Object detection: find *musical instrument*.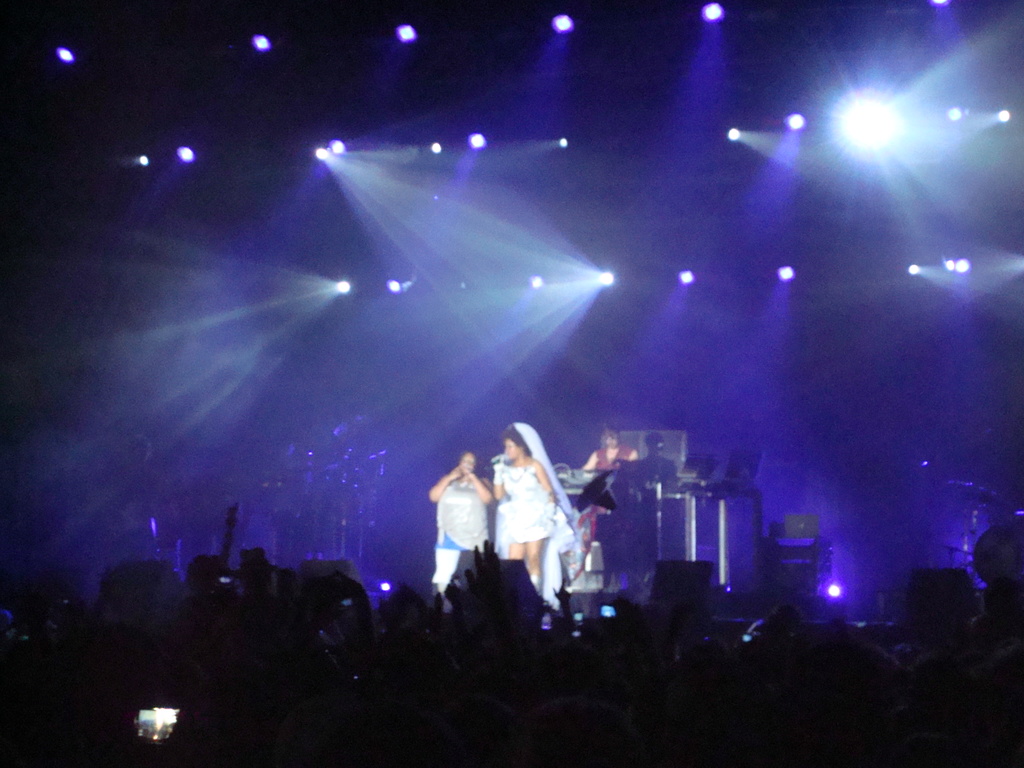
left=220, top=504, right=262, bottom=605.
